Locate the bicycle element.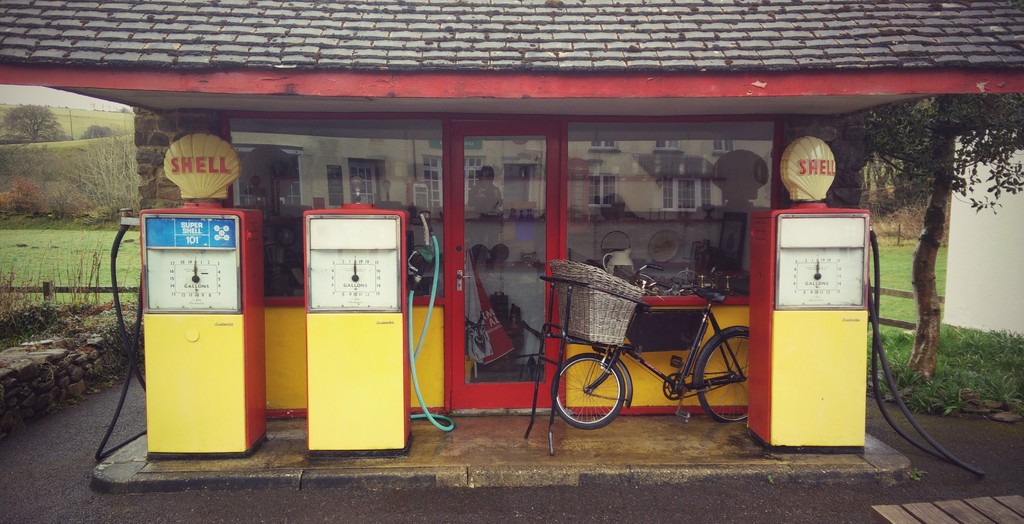
Element bbox: 541,274,760,427.
